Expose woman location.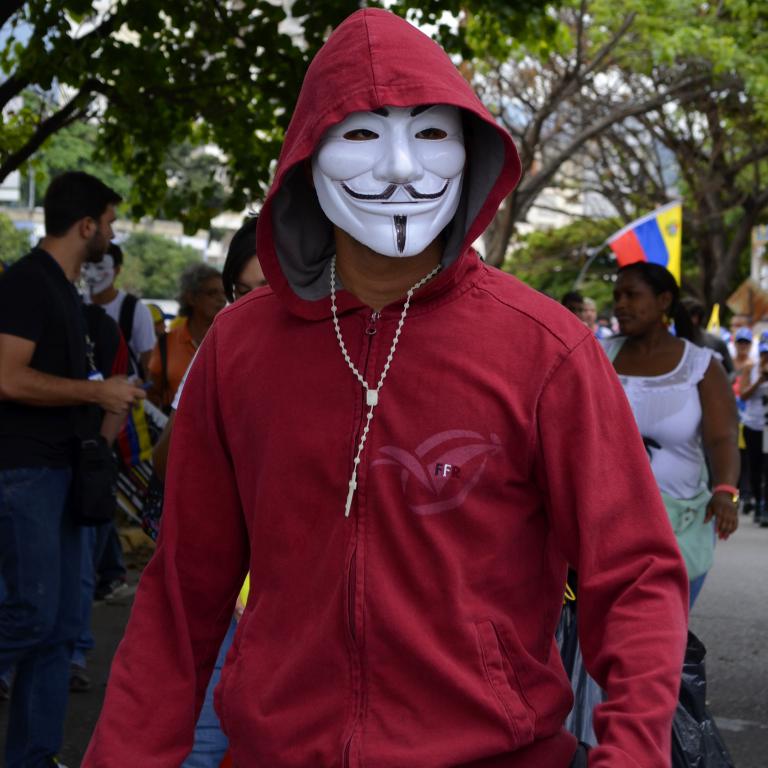
Exposed at 143,264,241,417.
